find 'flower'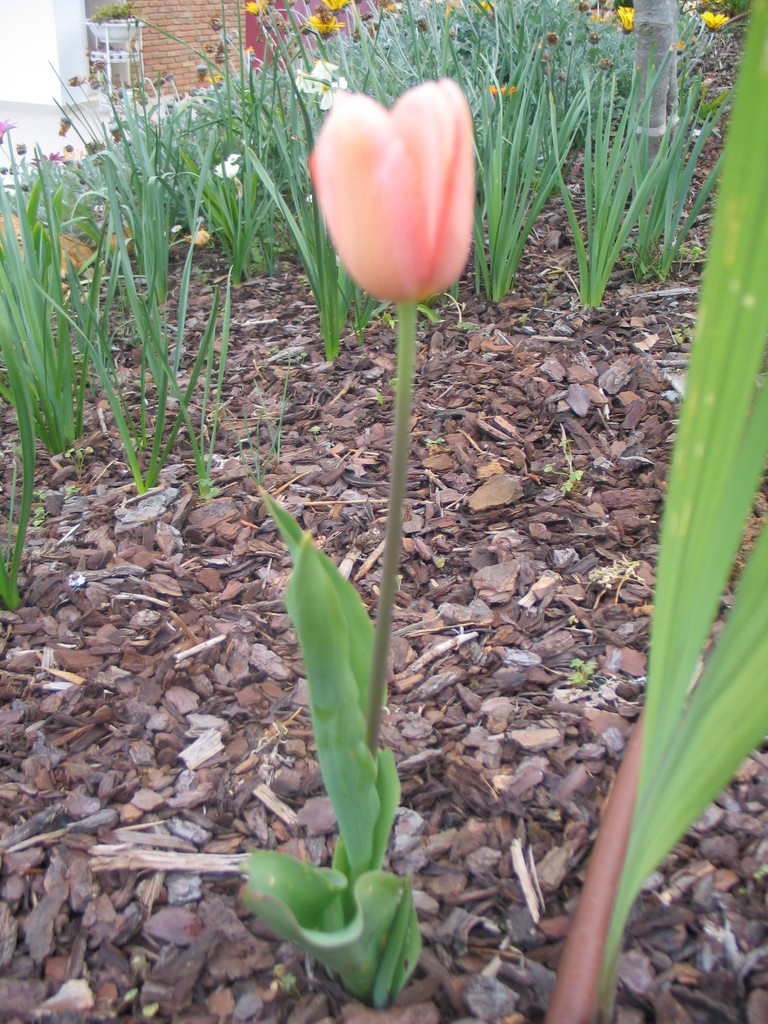
crop(214, 159, 238, 182)
